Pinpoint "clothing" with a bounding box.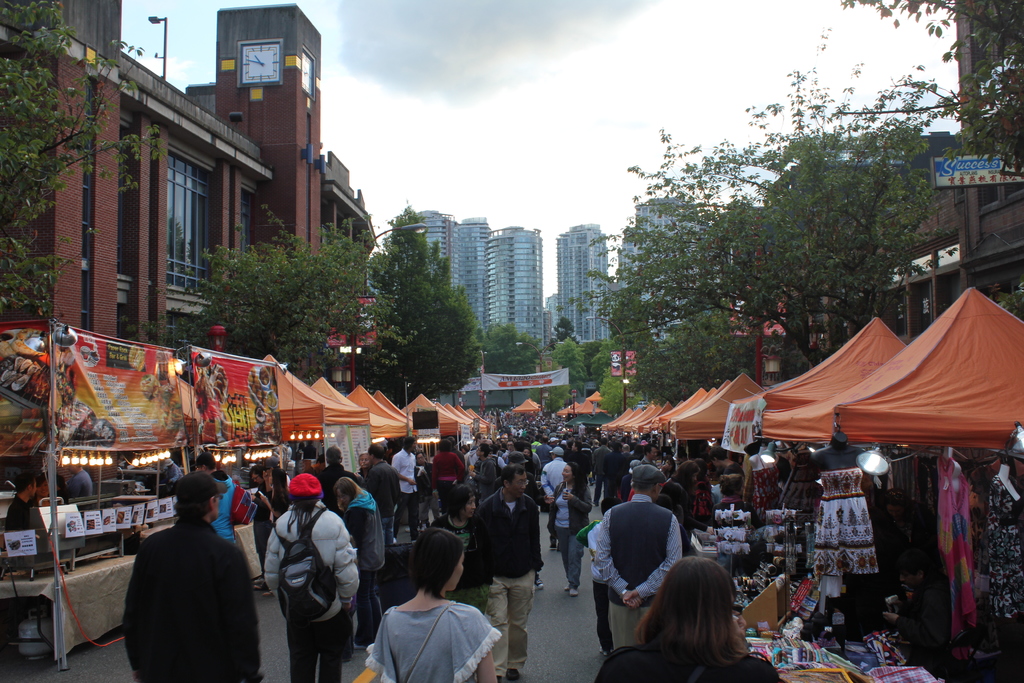
(433, 453, 464, 508).
